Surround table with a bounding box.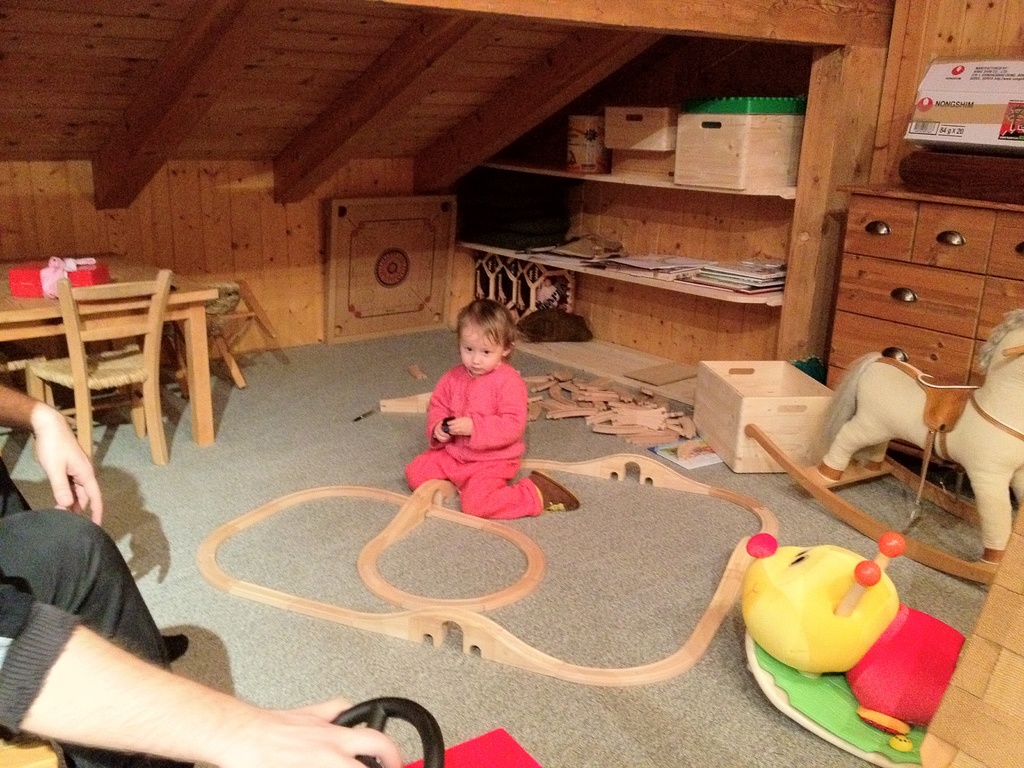
[left=0, top=259, right=221, bottom=447].
